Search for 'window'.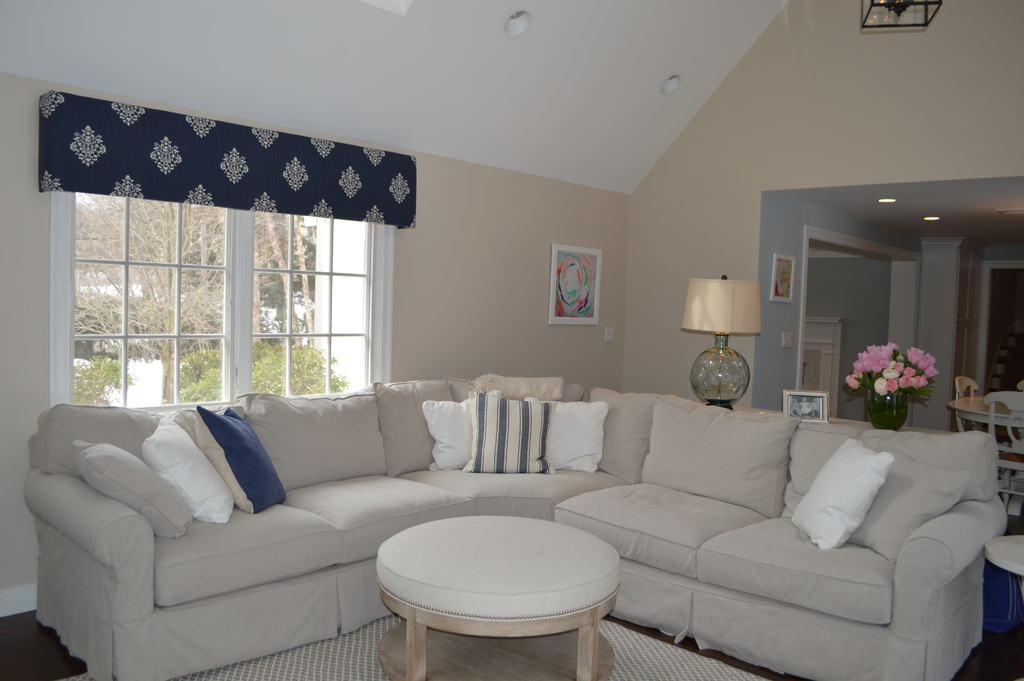
Found at x1=57, y1=192, x2=380, y2=421.
